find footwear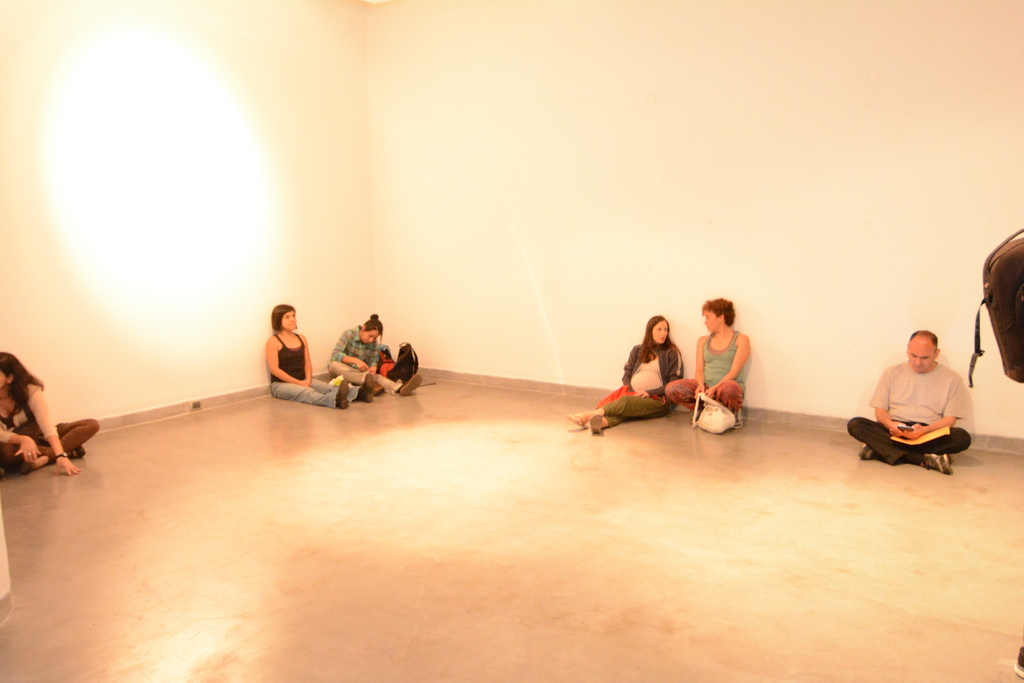
locate(360, 371, 377, 404)
